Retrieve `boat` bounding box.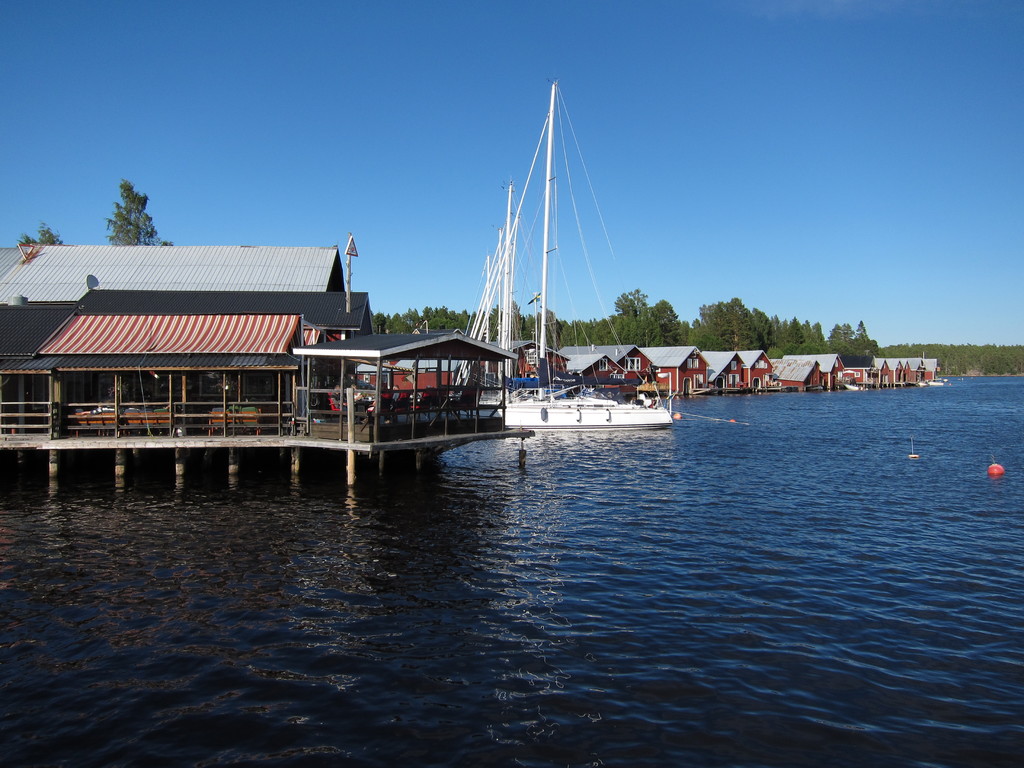
Bounding box: [x1=846, y1=388, x2=858, y2=390].
